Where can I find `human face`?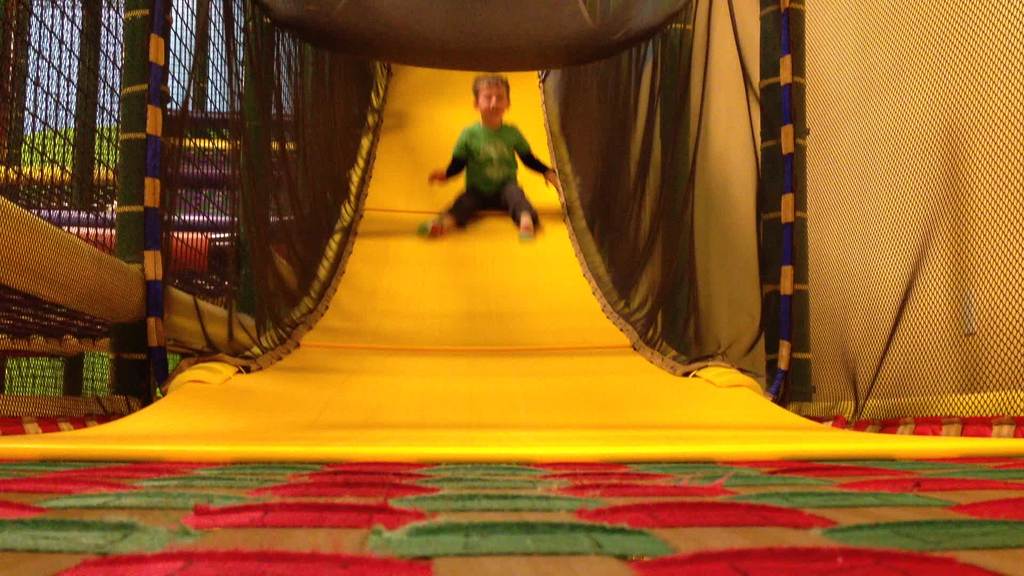
You can find it at left=476, top=84, right=503, bottom=119.
